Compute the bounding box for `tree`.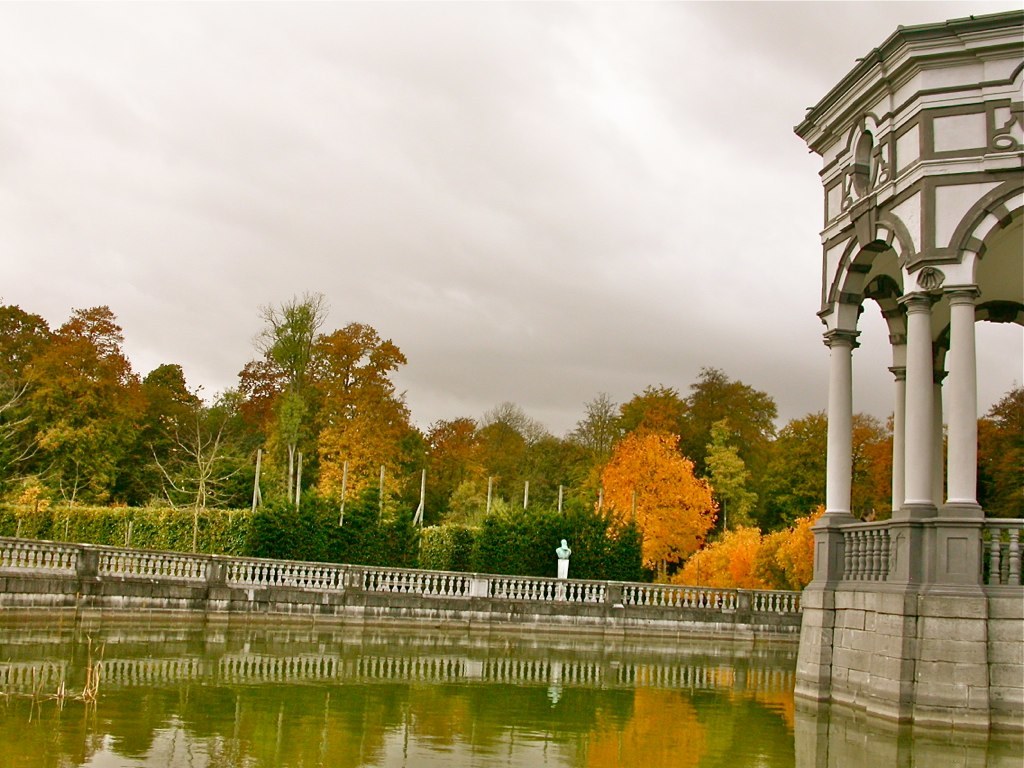
225/330/339/487.
